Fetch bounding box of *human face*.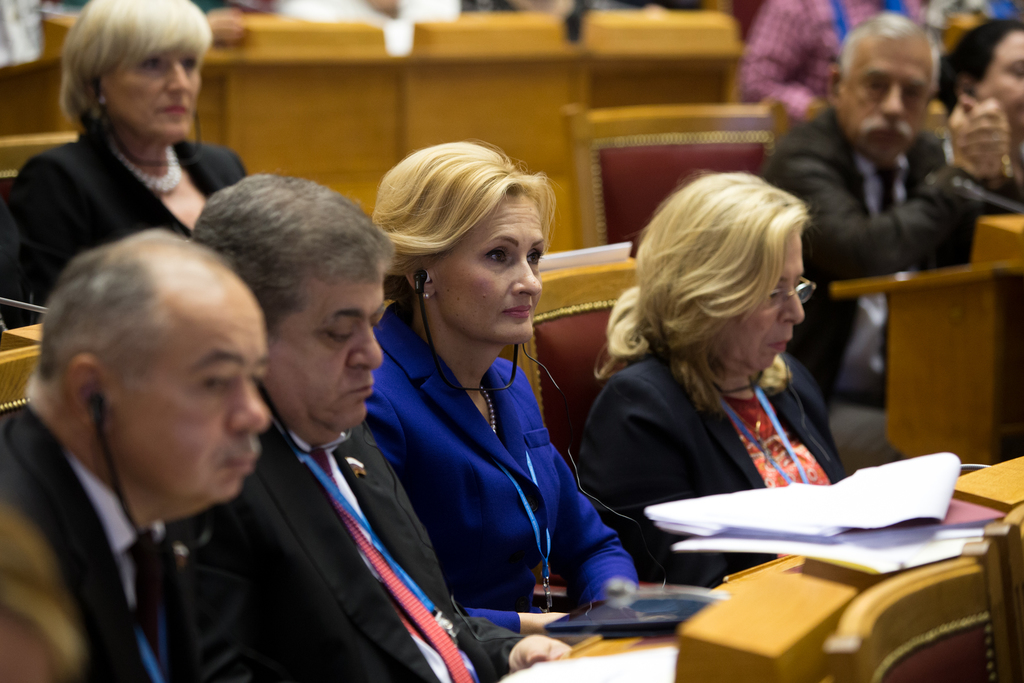
Bbox: pyautogui.locateOnScreen(110, 265, 271, 514).
